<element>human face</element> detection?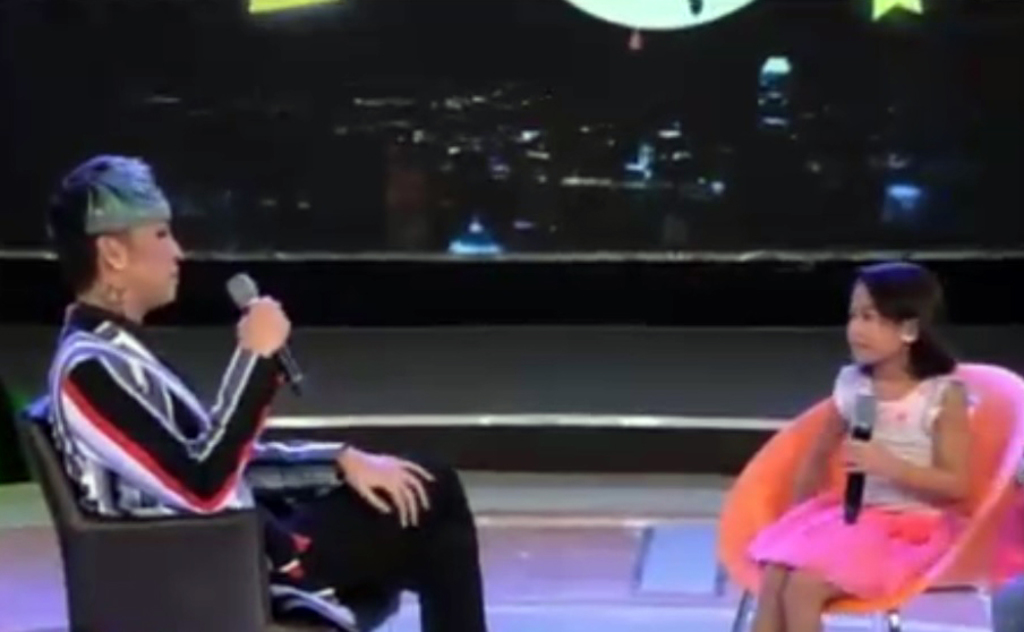
detection(120, 211, 191, 306)
